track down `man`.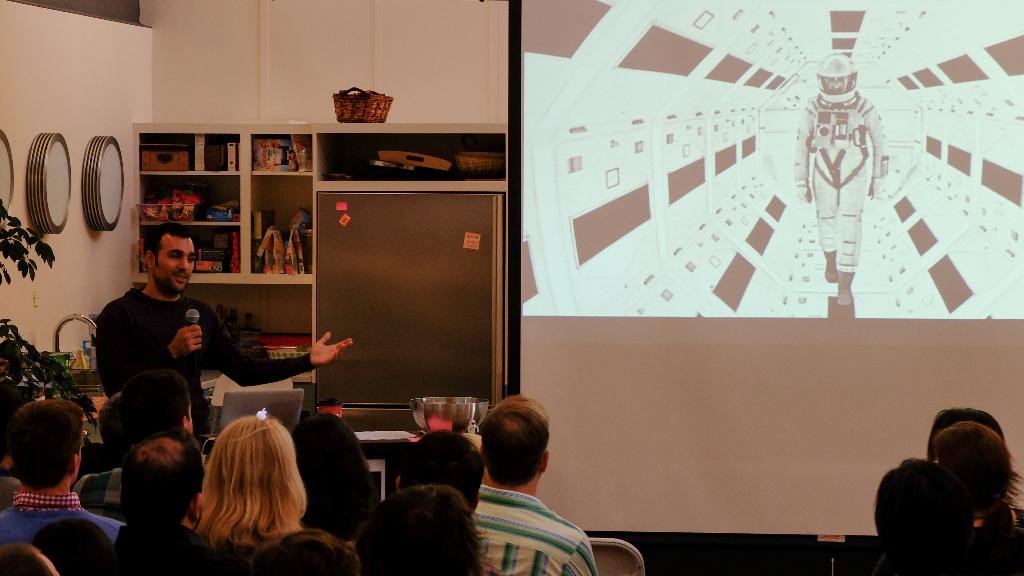
Tracked to 73, 374, 211, 518.
